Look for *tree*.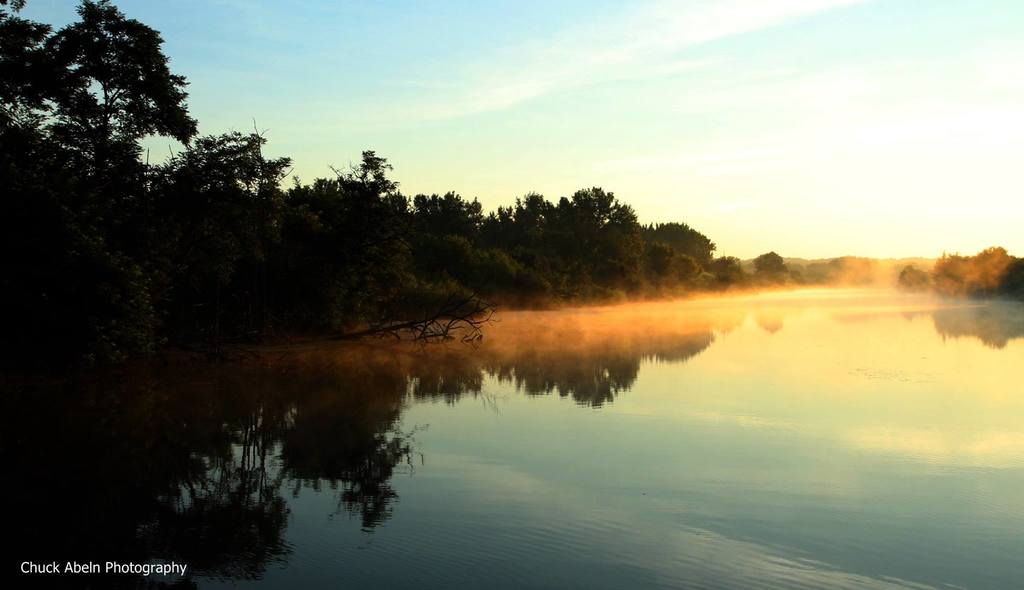
Found: bbox=[643, 220, 715, 265].
